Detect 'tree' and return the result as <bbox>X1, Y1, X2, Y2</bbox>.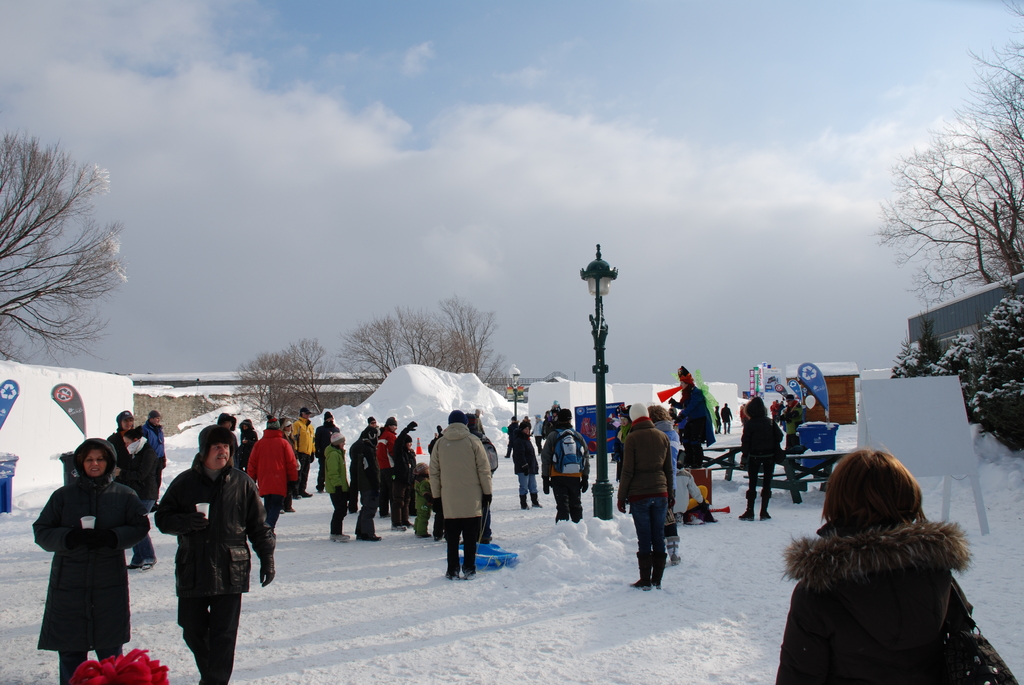
<bbox>420, 317, 502, 388</bbox>.
